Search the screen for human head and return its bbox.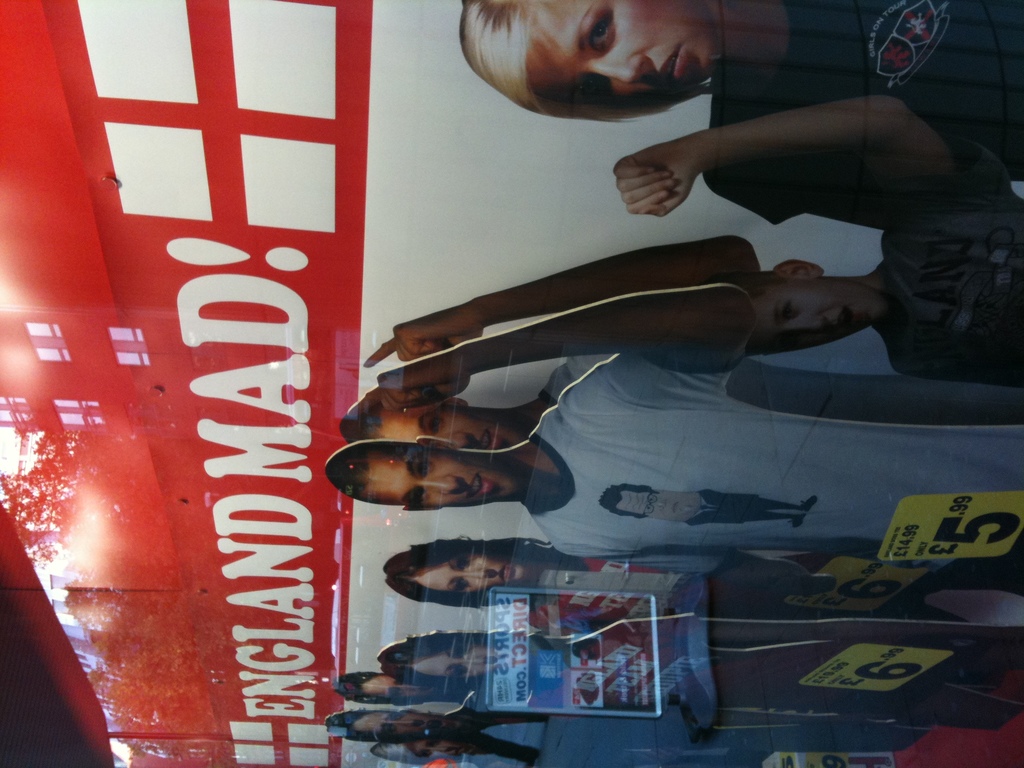
Found: 335,398,511,447.
